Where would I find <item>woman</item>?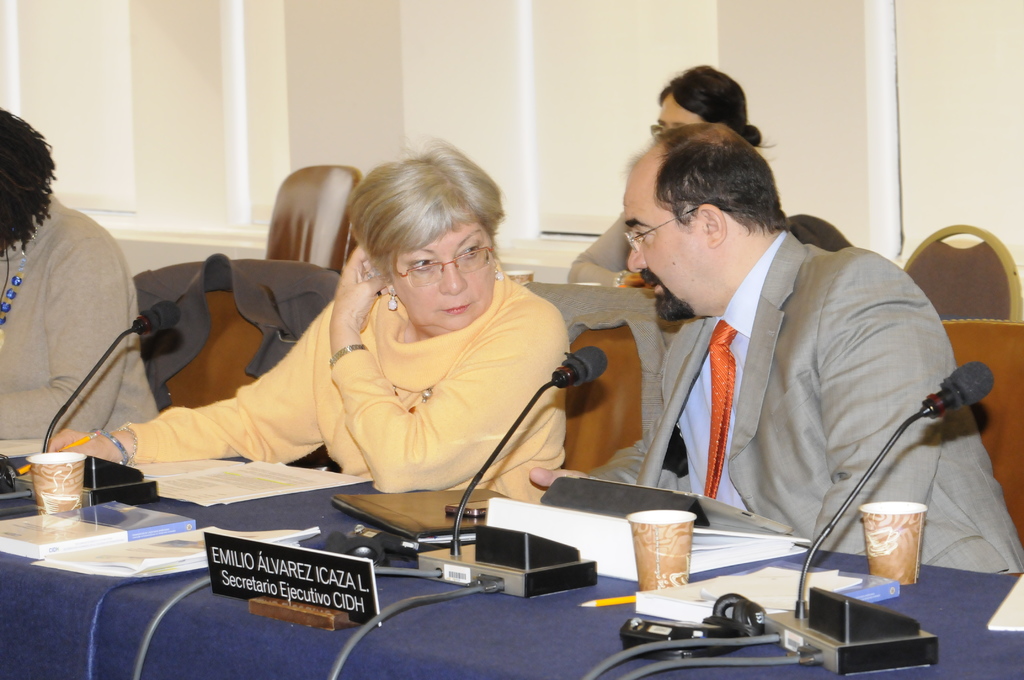
At box(570, 61, 771, 299).
